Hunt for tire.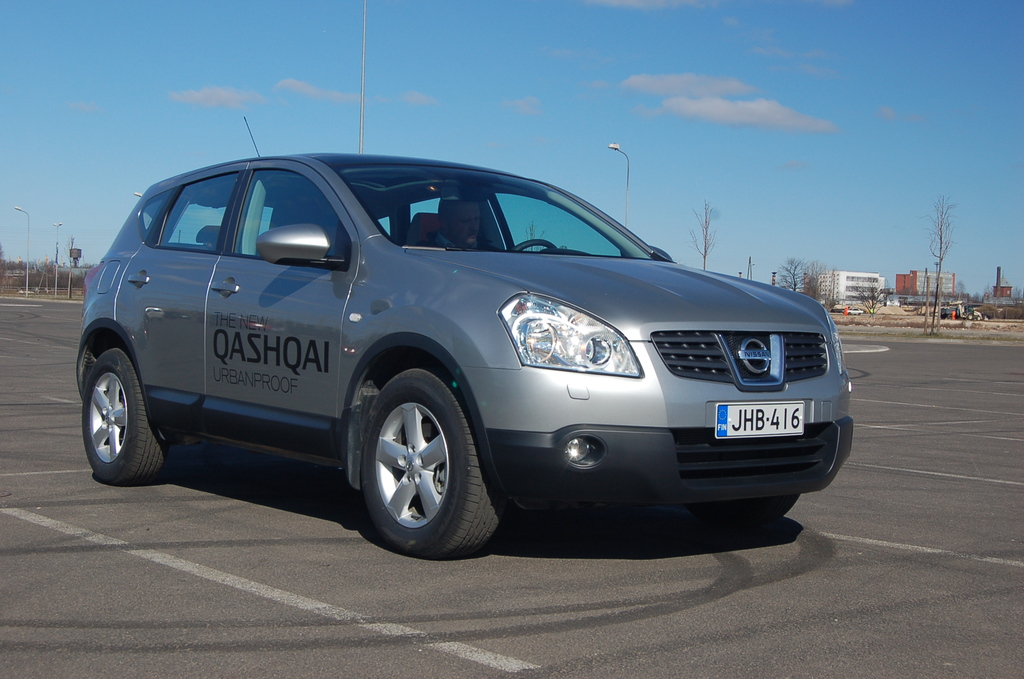
Hunted down at locate(79, 344, 184, 481).
